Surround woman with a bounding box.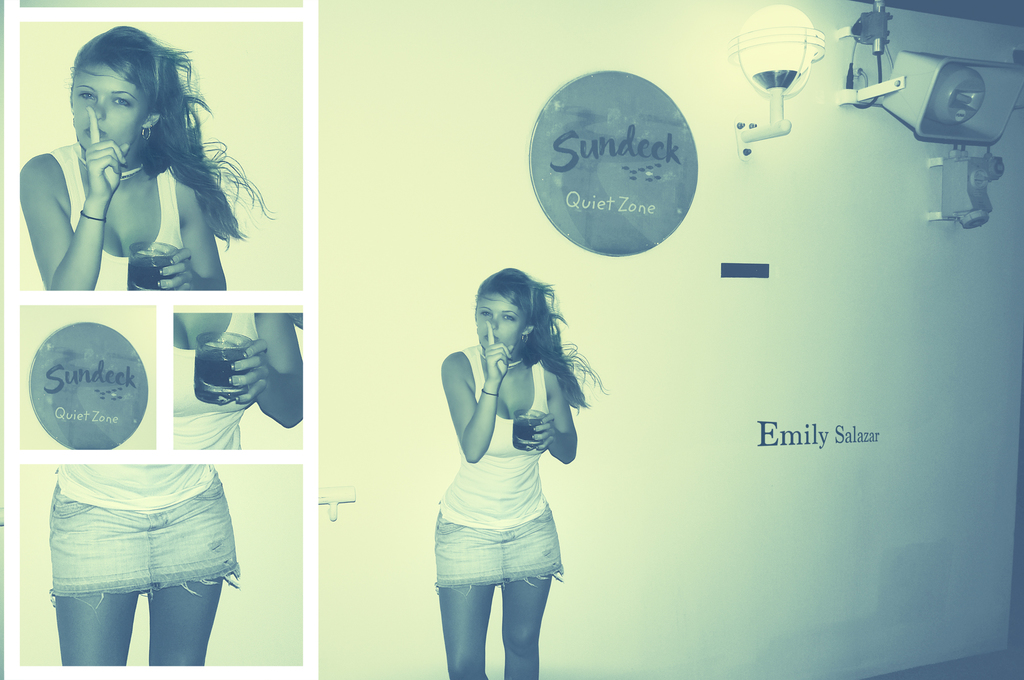
[17, 26, 275, 328].
